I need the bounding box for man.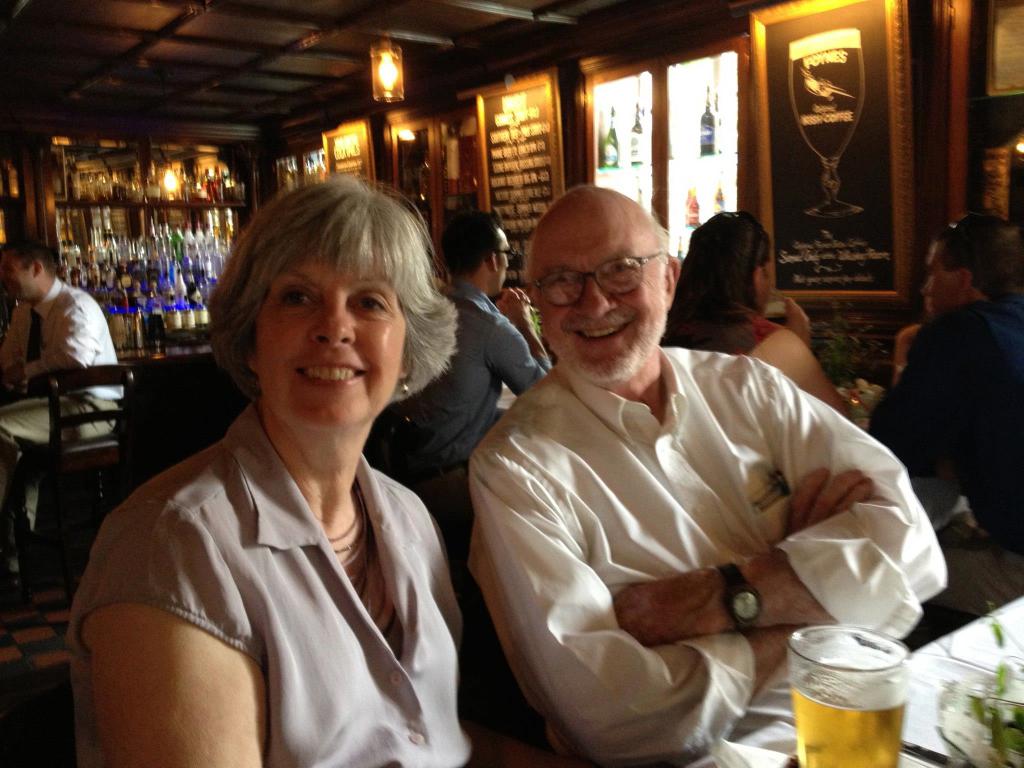
Here it is: 436, 164, 919, 749.
